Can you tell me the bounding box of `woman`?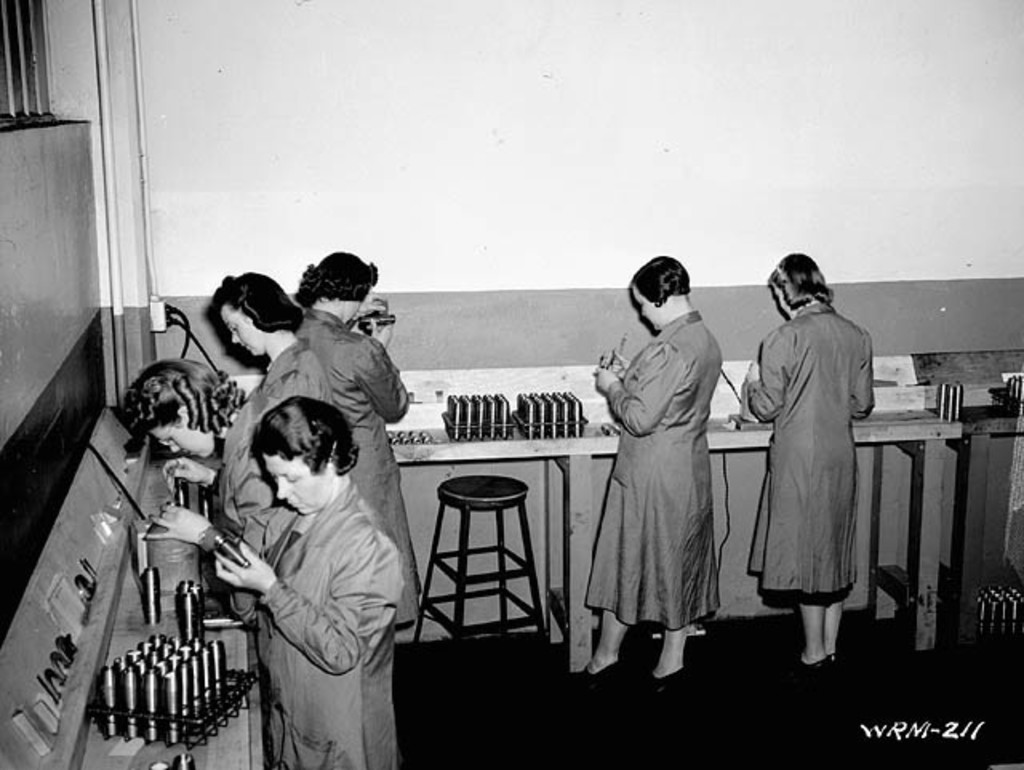
bbox(208, 274, 336, 407).
